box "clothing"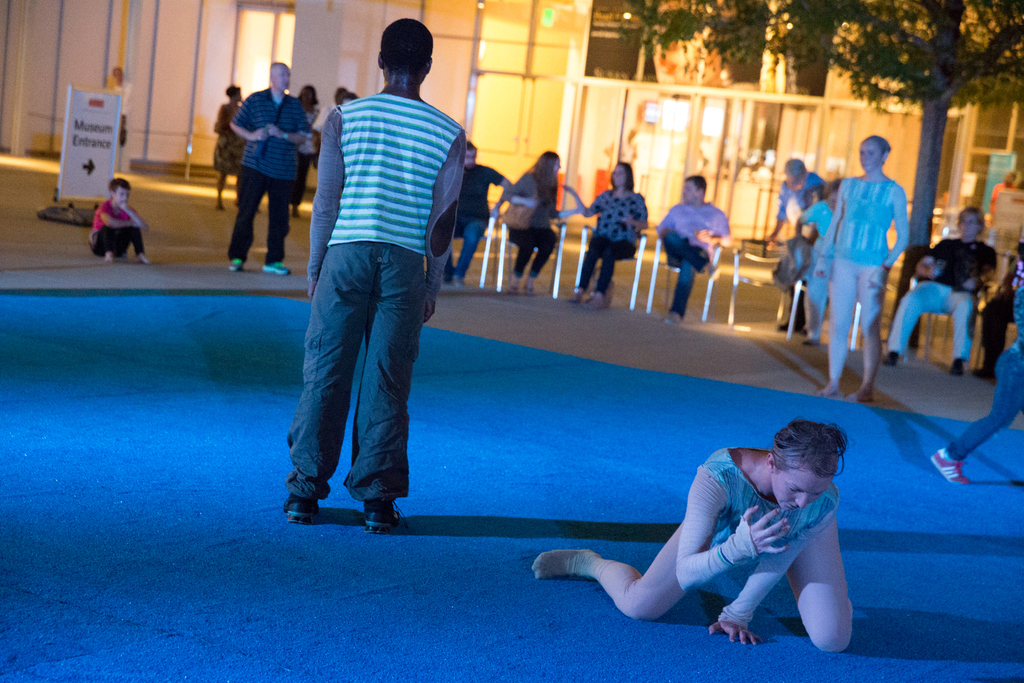
[left=227, top=86, right=315, bottom=258]
